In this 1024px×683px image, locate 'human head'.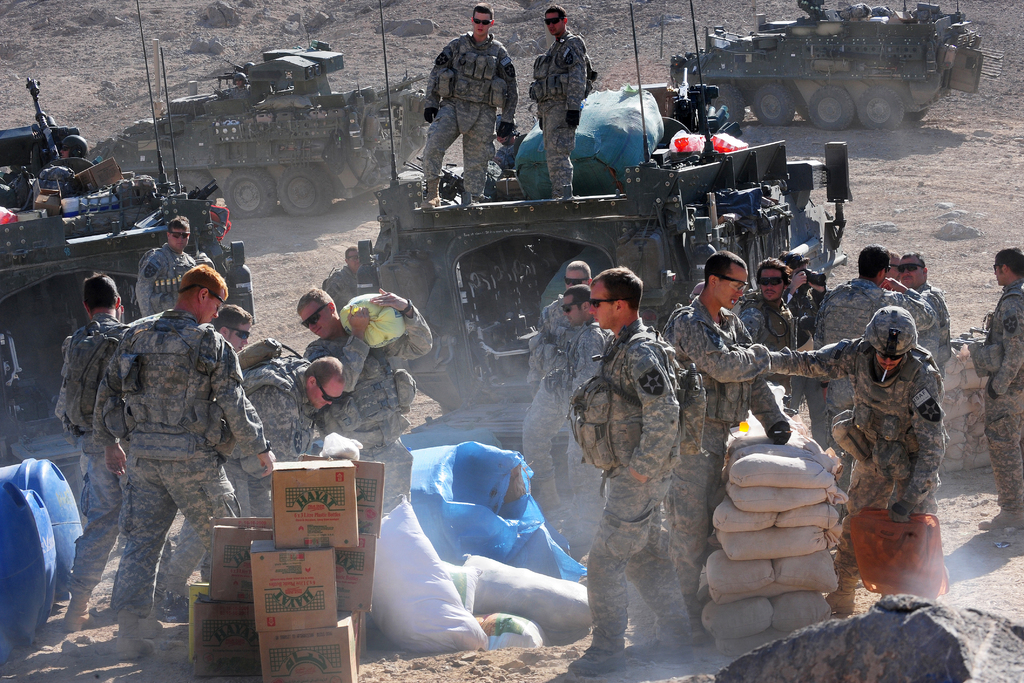
Bounding box: (left=560, top=283, right=592, bottom=325).
